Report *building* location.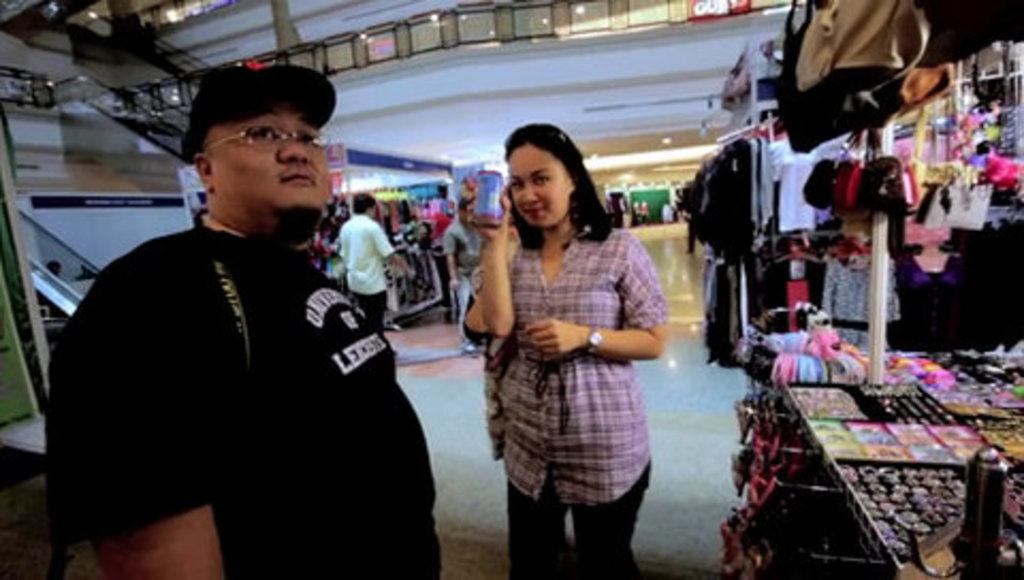
Report: {"x1": 0, "y1": 0, "x2": 1022, "y2": 578}.
